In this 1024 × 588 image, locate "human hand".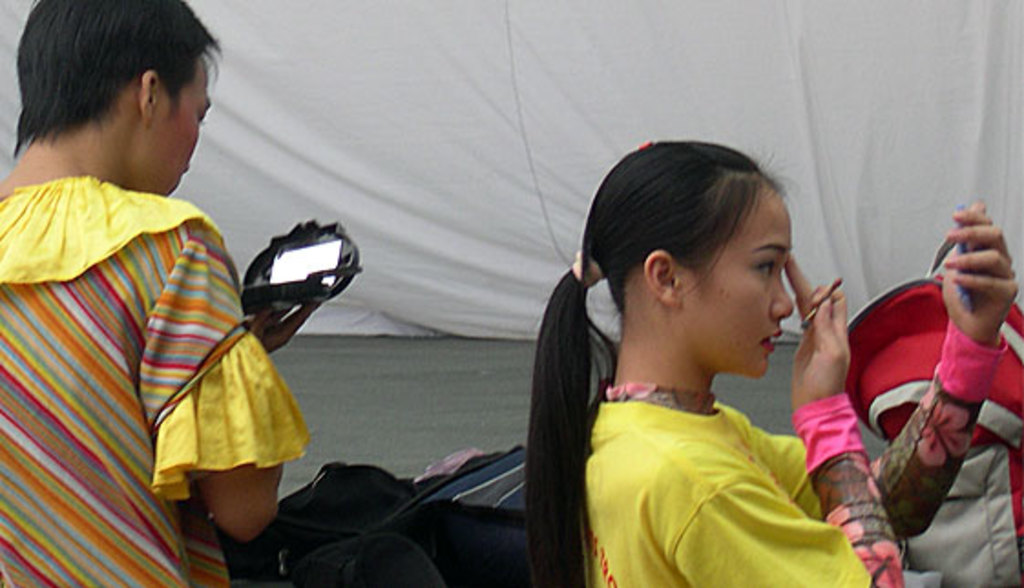
Bounding box: crop(938, 199, 1022, 345).
